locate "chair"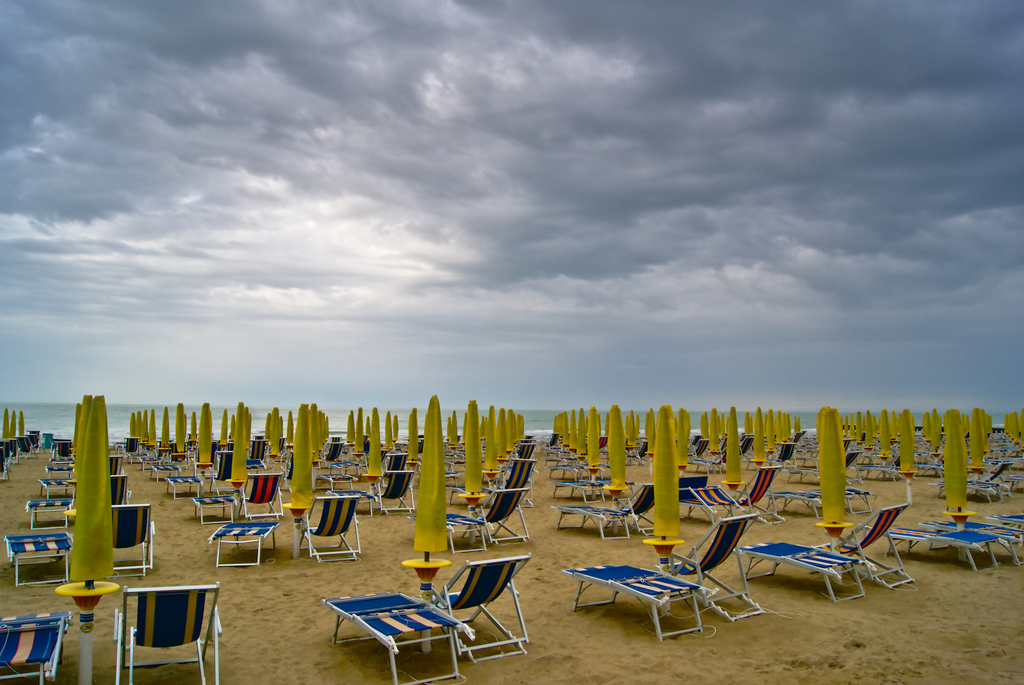
54/443/74/463
